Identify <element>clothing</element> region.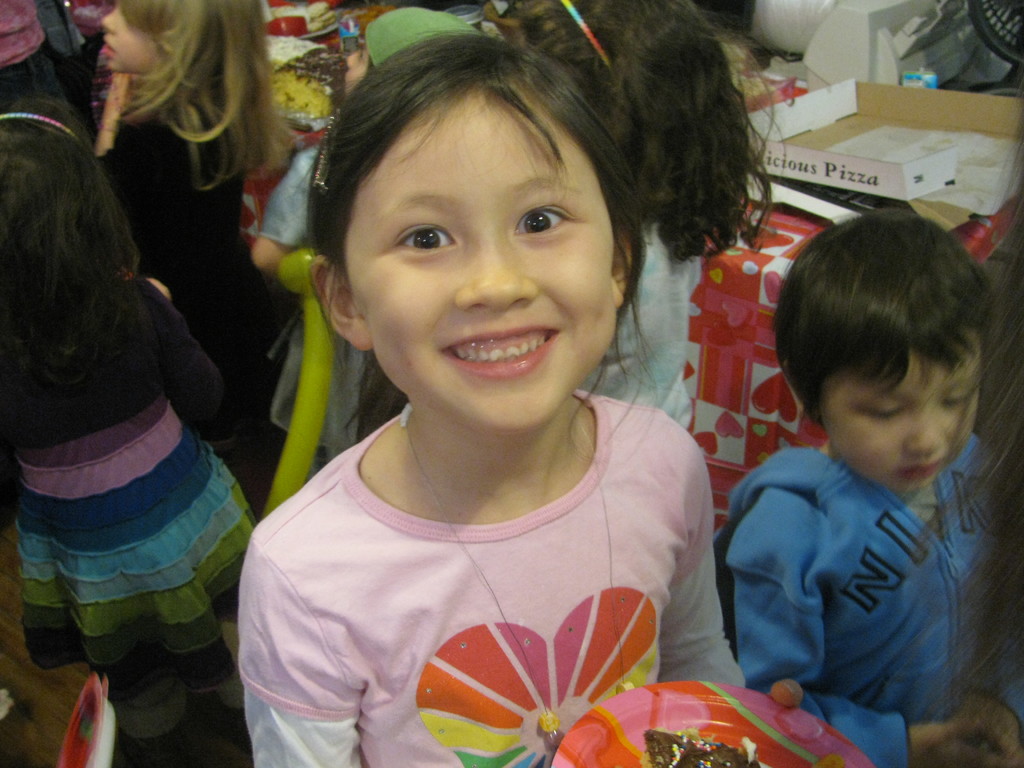
Region: left=609, top=210, right=705, bottom=404.
